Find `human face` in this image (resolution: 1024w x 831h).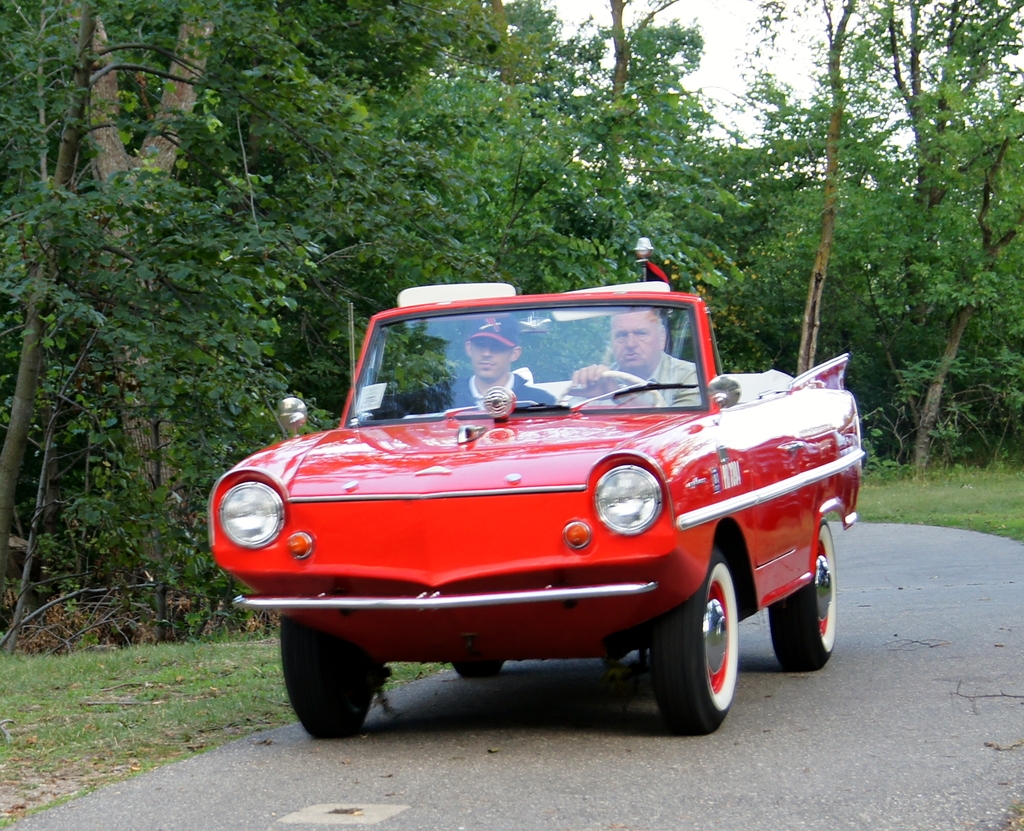
Rect(470, 335, 515, 379).
